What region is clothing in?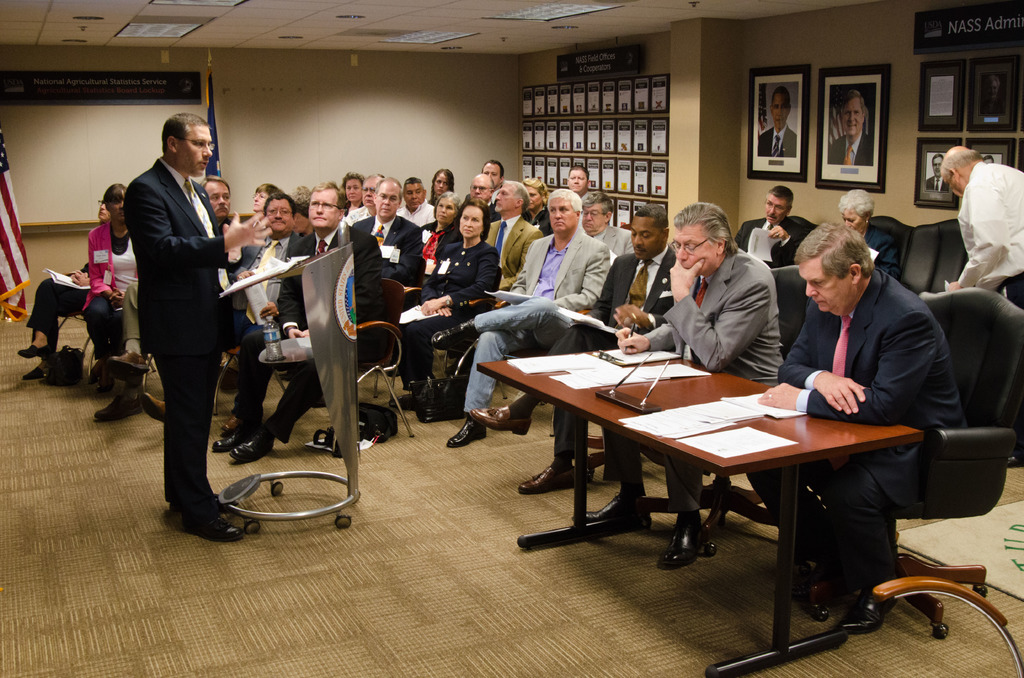
detection(601, 248, 785, 513).
